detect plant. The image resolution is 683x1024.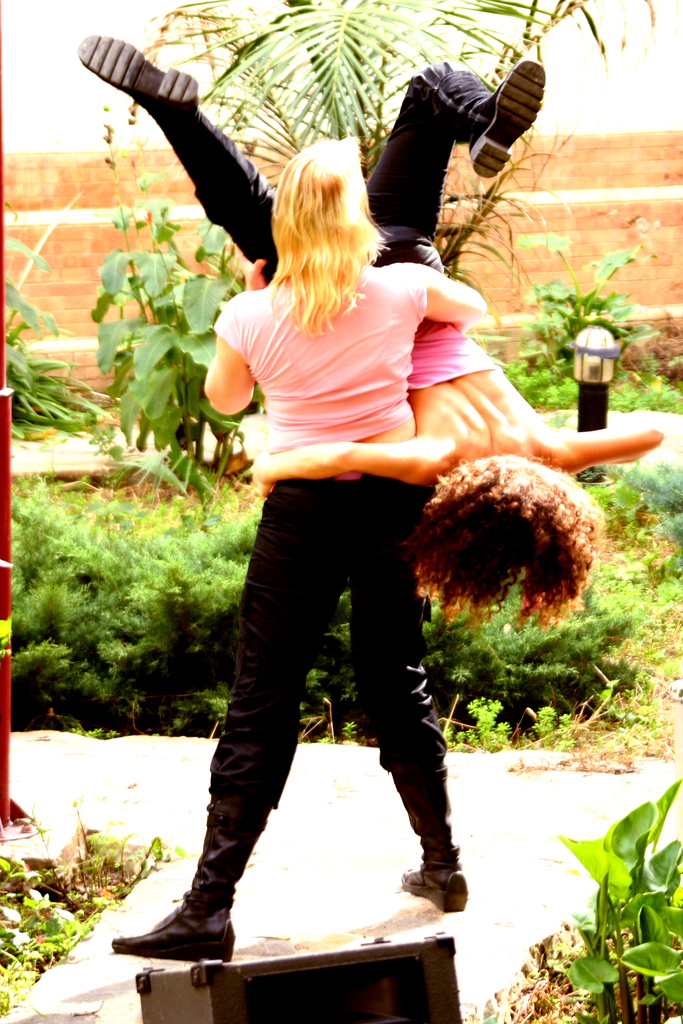
{"x1": 549, "y1": 772, "x2": 680, "y2": 1023}.
